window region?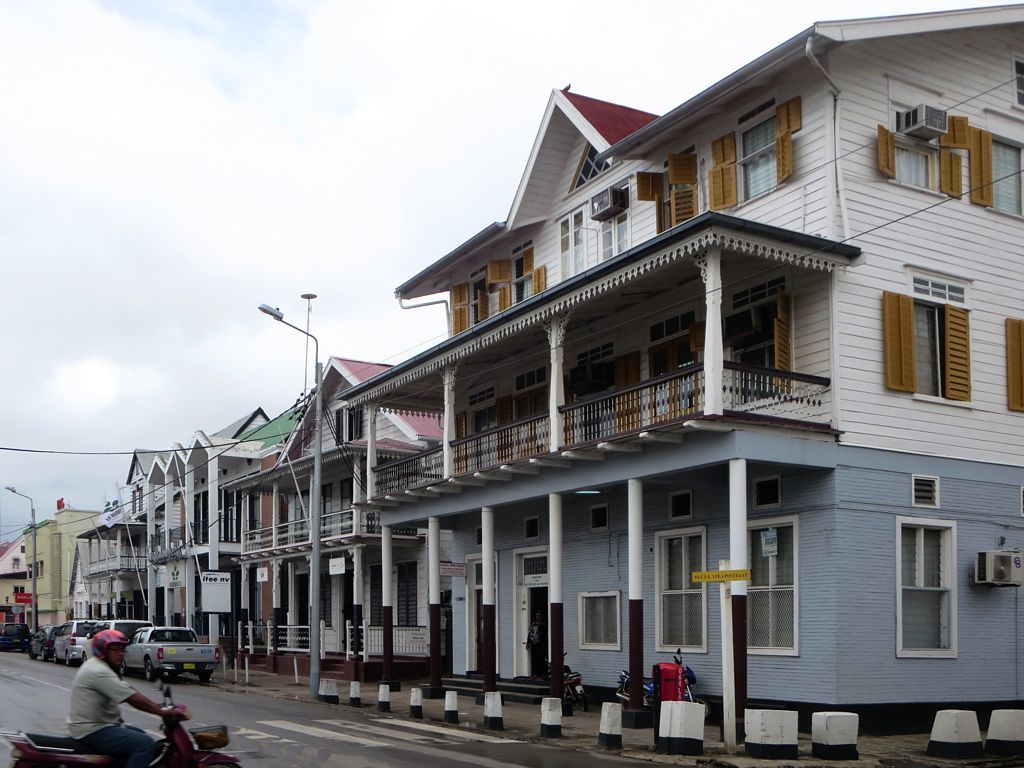
Rect(393, 560, 420, 628)
